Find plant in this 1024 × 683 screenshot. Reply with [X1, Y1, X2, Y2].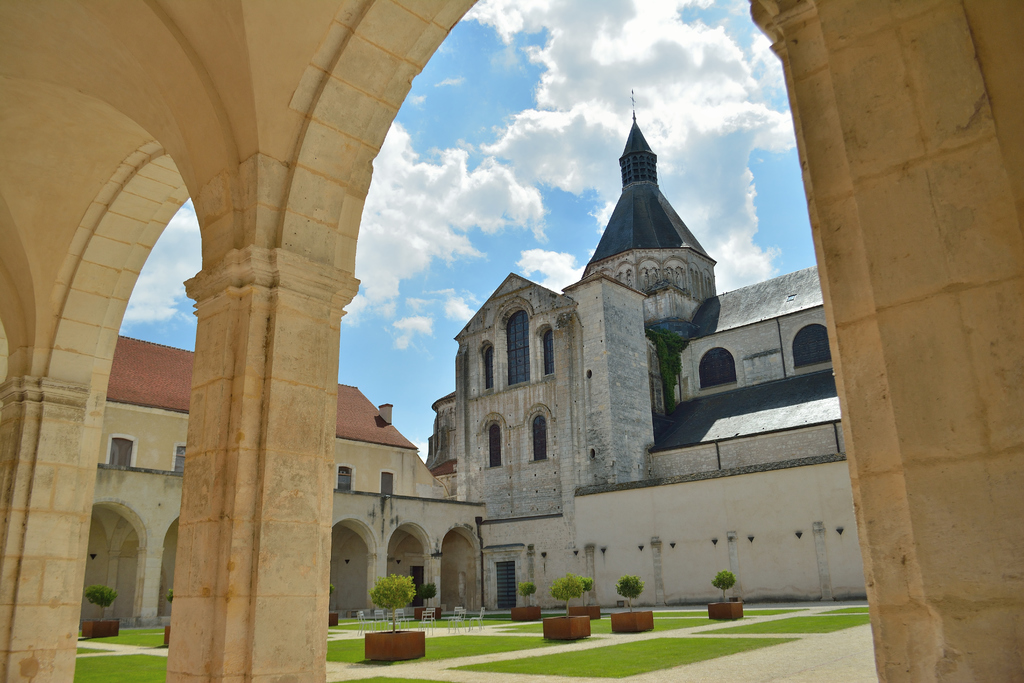
[418, 582, 439, 607].
